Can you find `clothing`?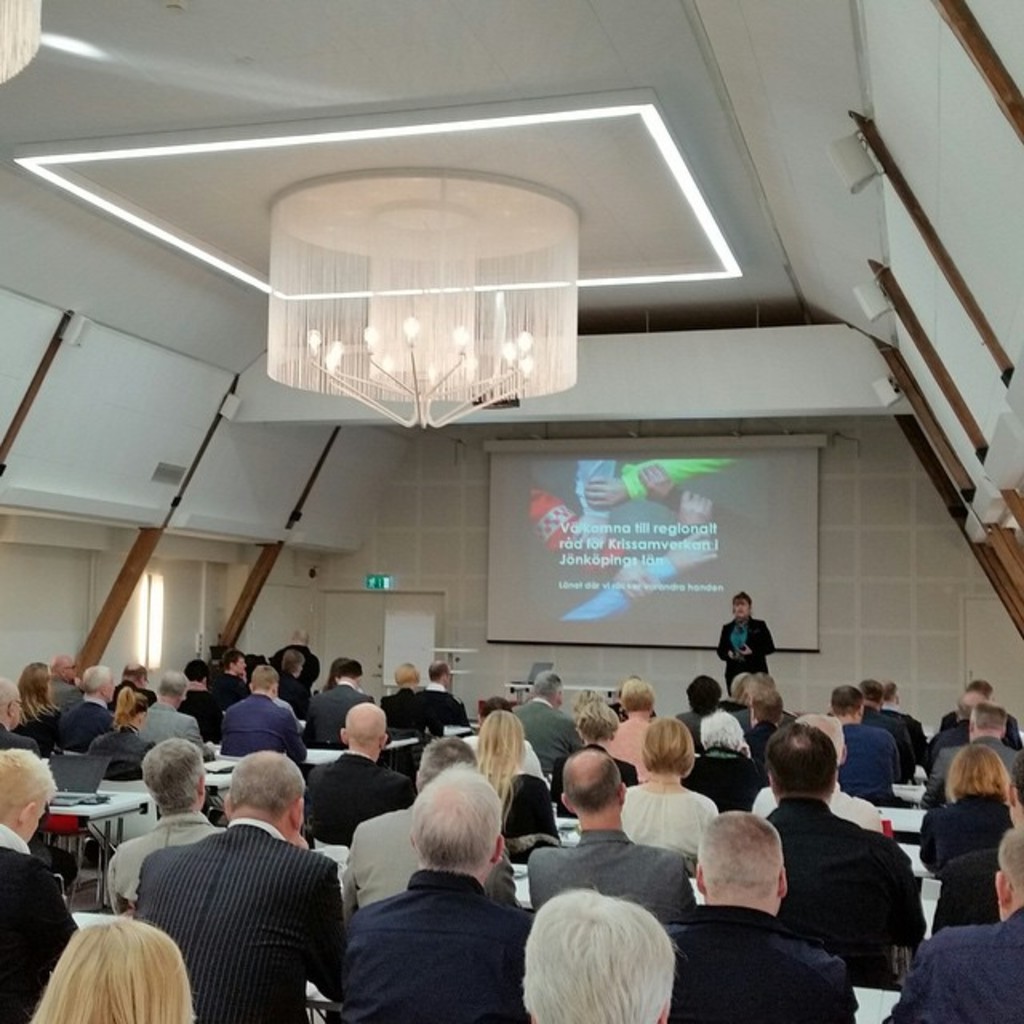
Yes, bounding box: (left=306, top=690, right=376, bottom=744).
